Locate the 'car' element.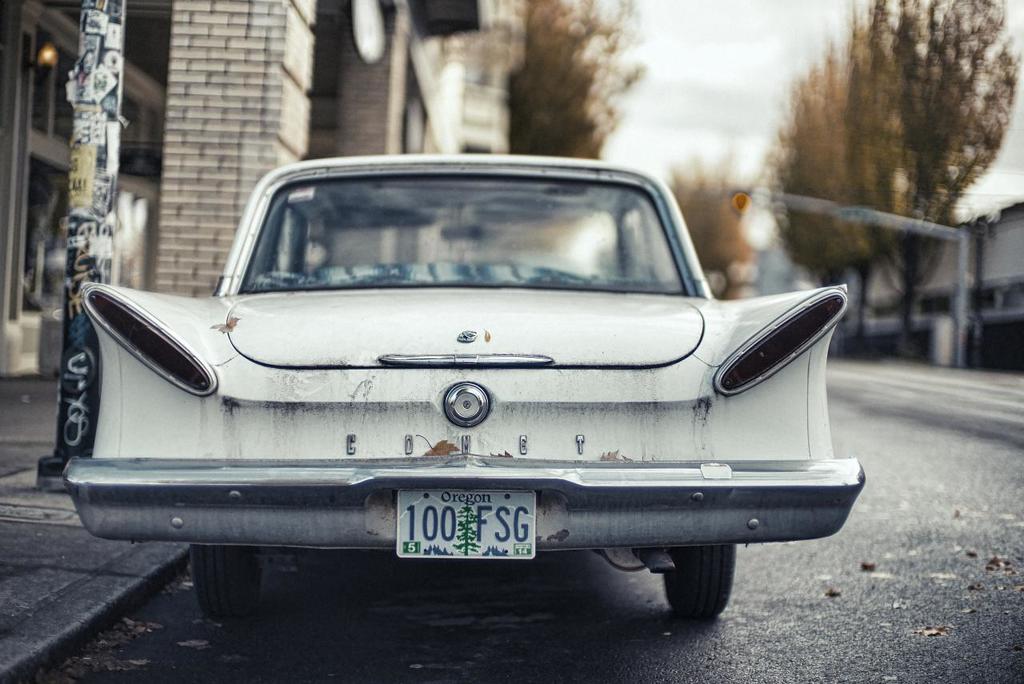
Element bbox: 21/152/874/623.
